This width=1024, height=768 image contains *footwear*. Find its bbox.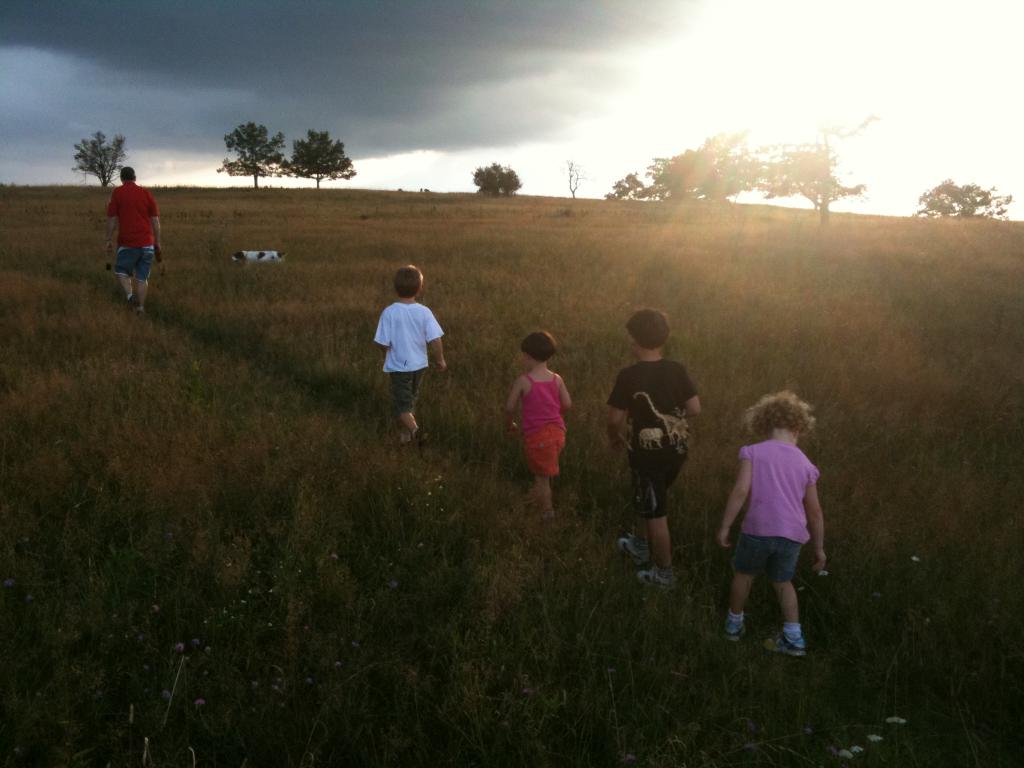
region(637, 561, 680, 589).
